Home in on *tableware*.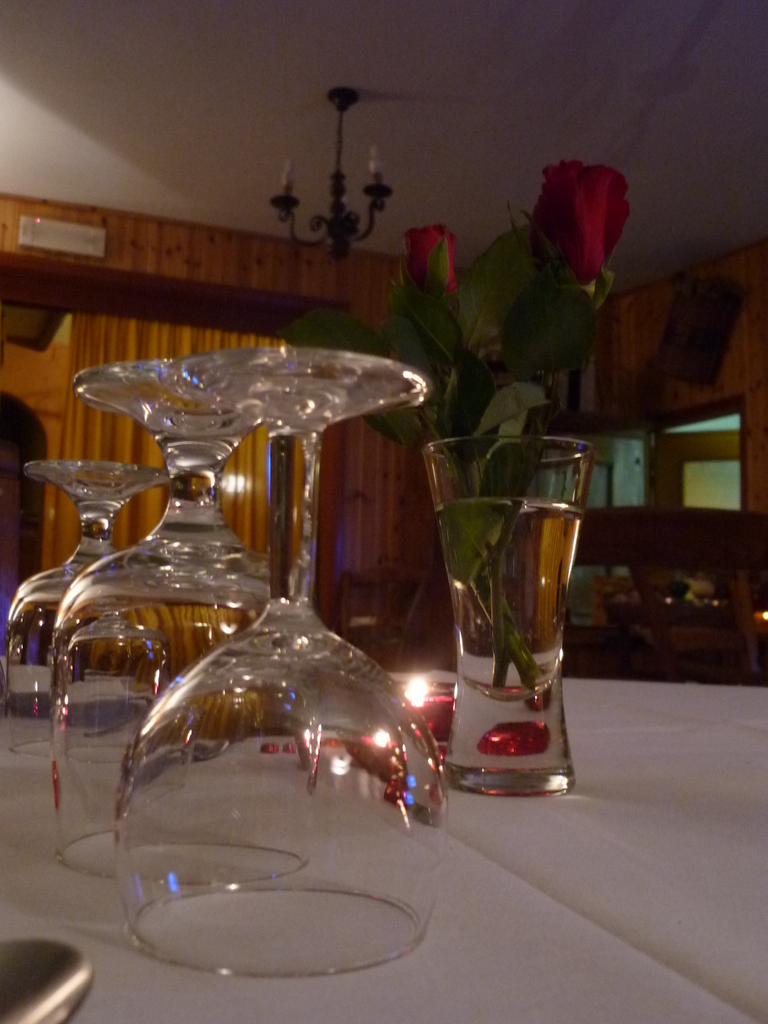
Homed in at <bbox>2, 462, 164, 762</bbox>.
